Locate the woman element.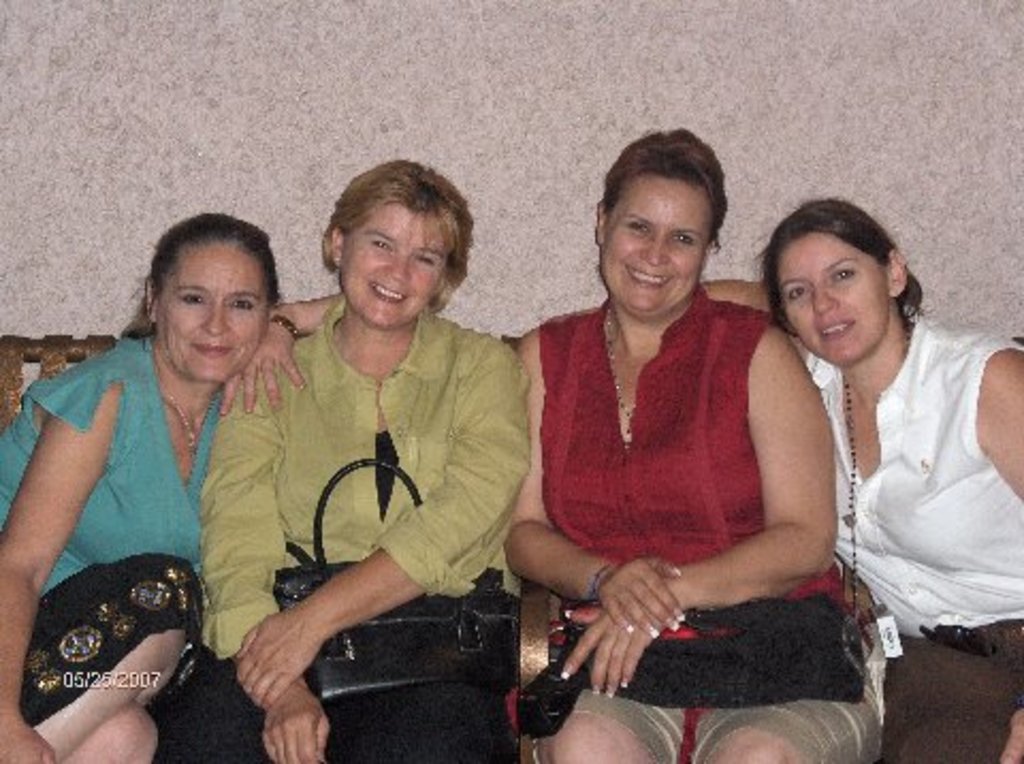
Element bbox: (158, 160, 527, 762).
